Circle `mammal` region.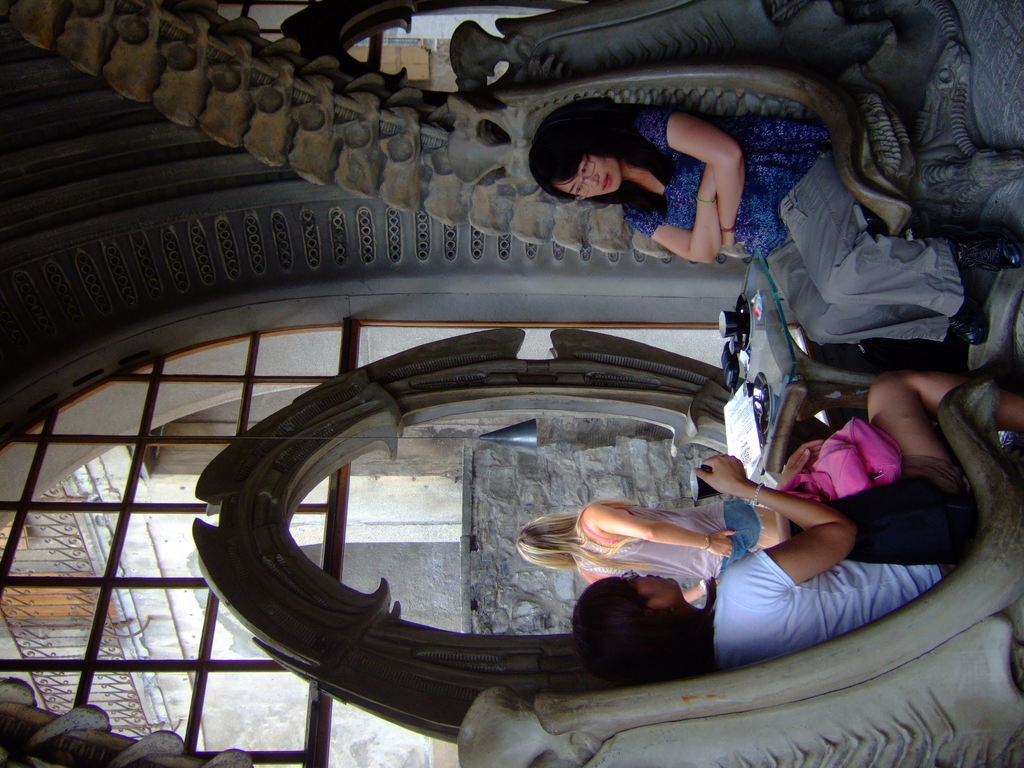
Region: 514 499 773 600.
